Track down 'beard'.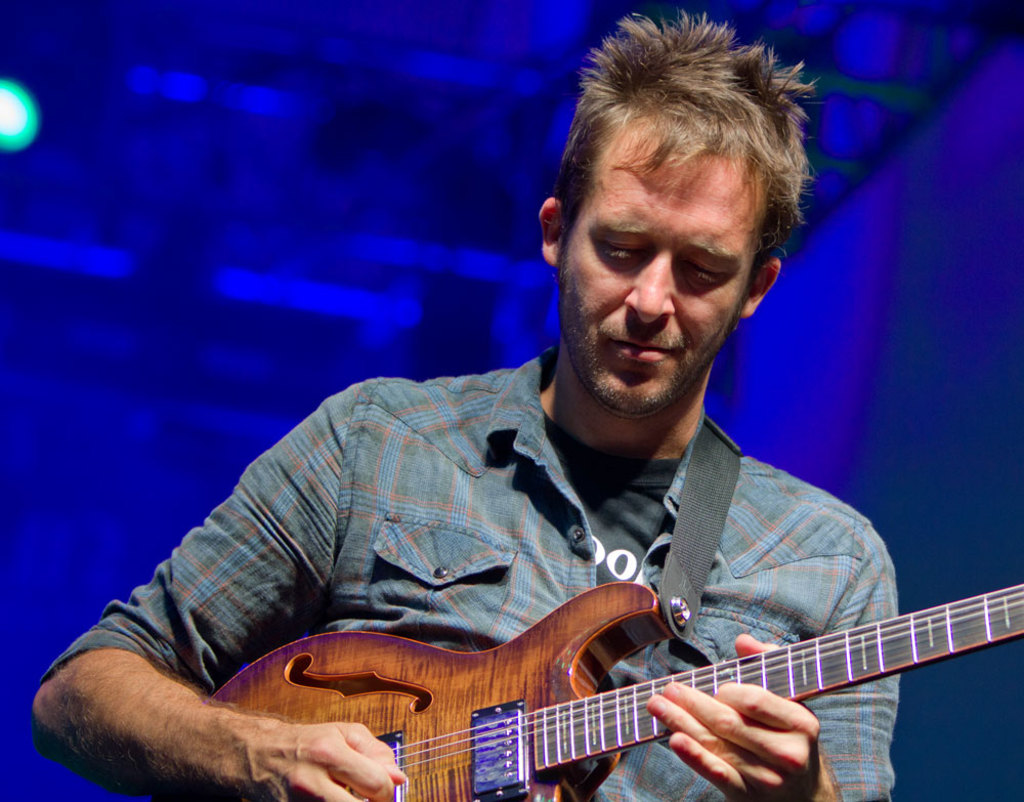
Tracked to 570 243 743 415.
